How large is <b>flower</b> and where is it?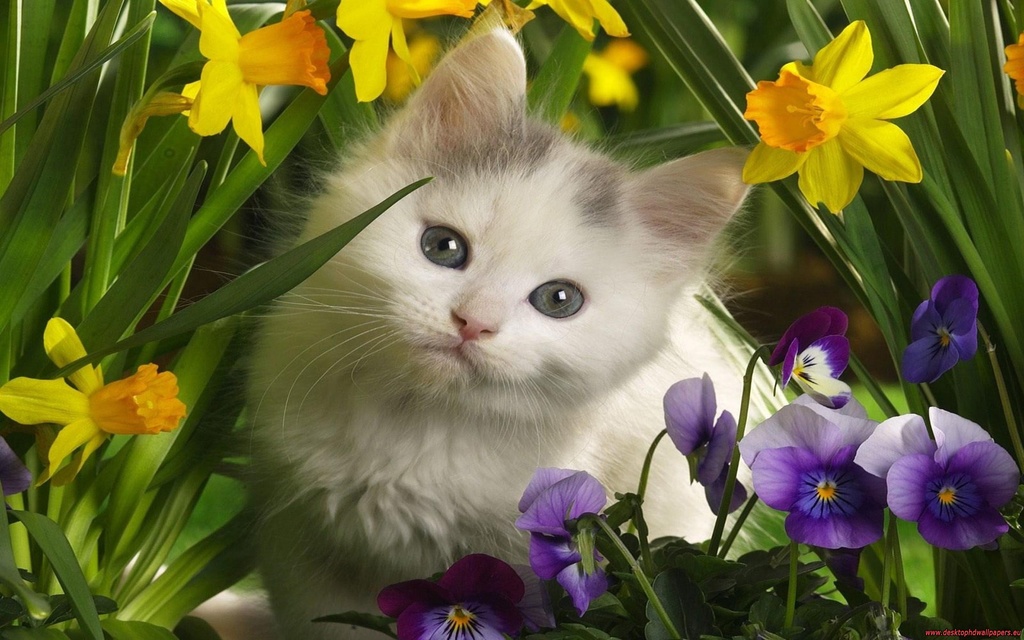
Bounding box: (742, 383, 903, 554).
